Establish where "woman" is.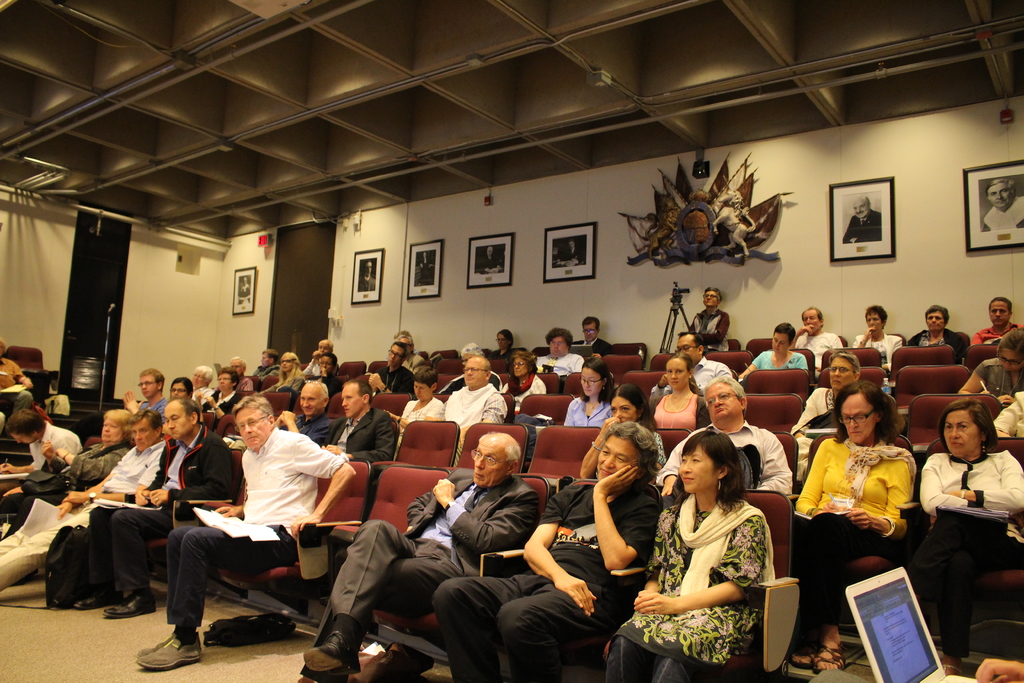
Established at [x1=507, y1=352, x2=546, y2=415].
